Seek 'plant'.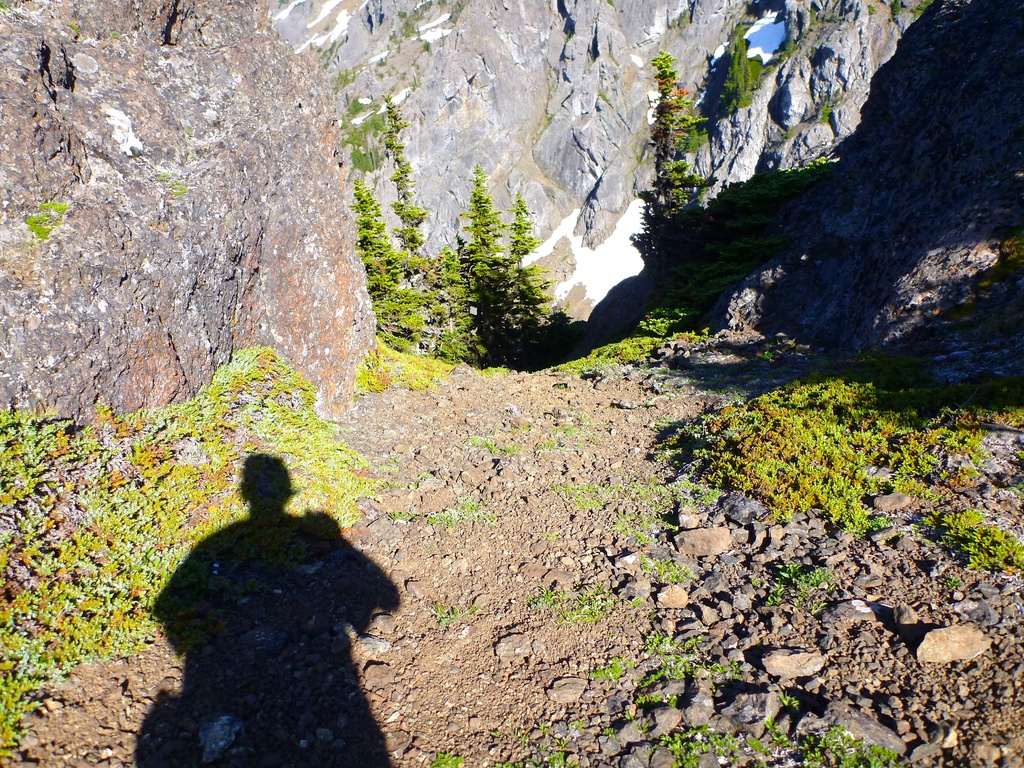
l=780, t=689, r=797, b=710.
